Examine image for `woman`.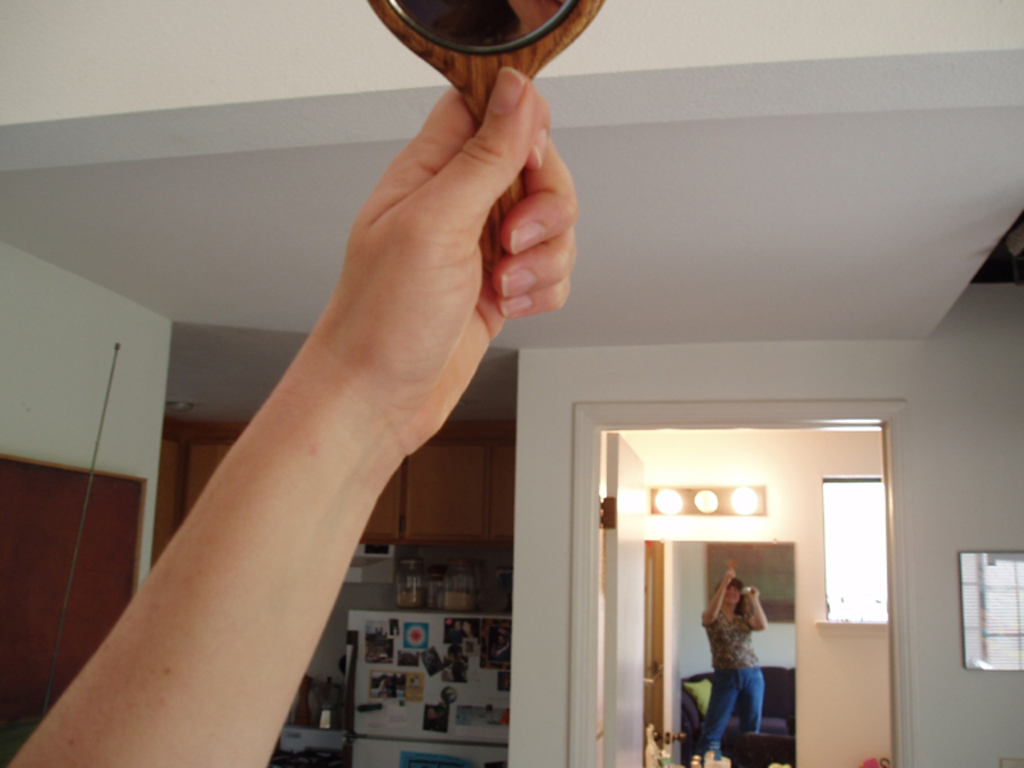
Examination result: left=689, top=563, right=788, bottom=750.
